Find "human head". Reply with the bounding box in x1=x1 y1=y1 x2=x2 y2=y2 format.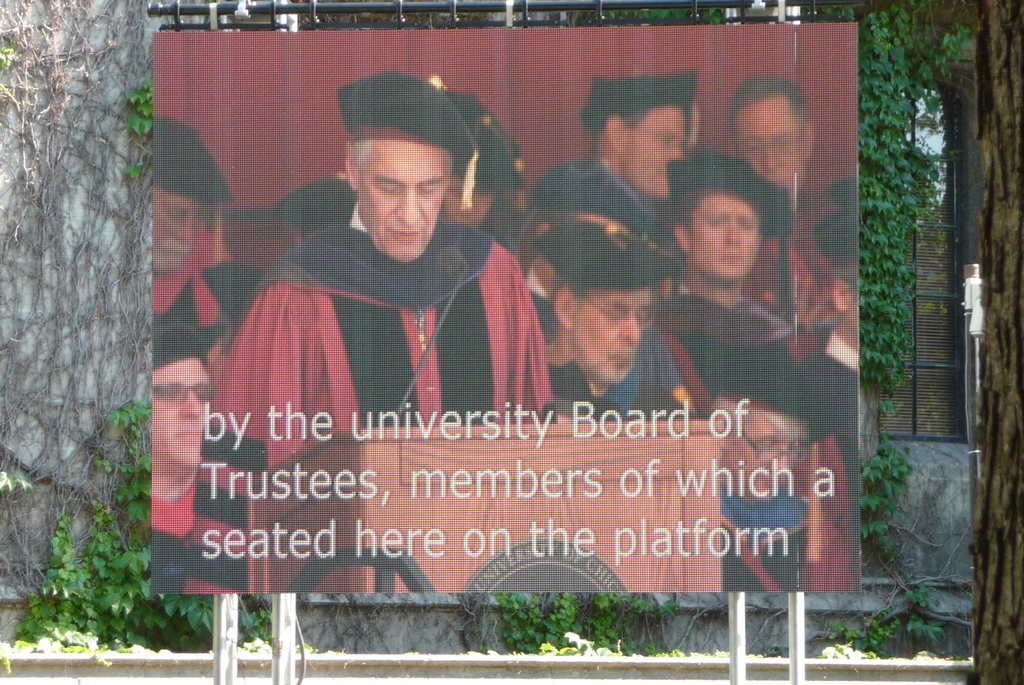
x1=815 y1=211 x2=868 y2=342.
